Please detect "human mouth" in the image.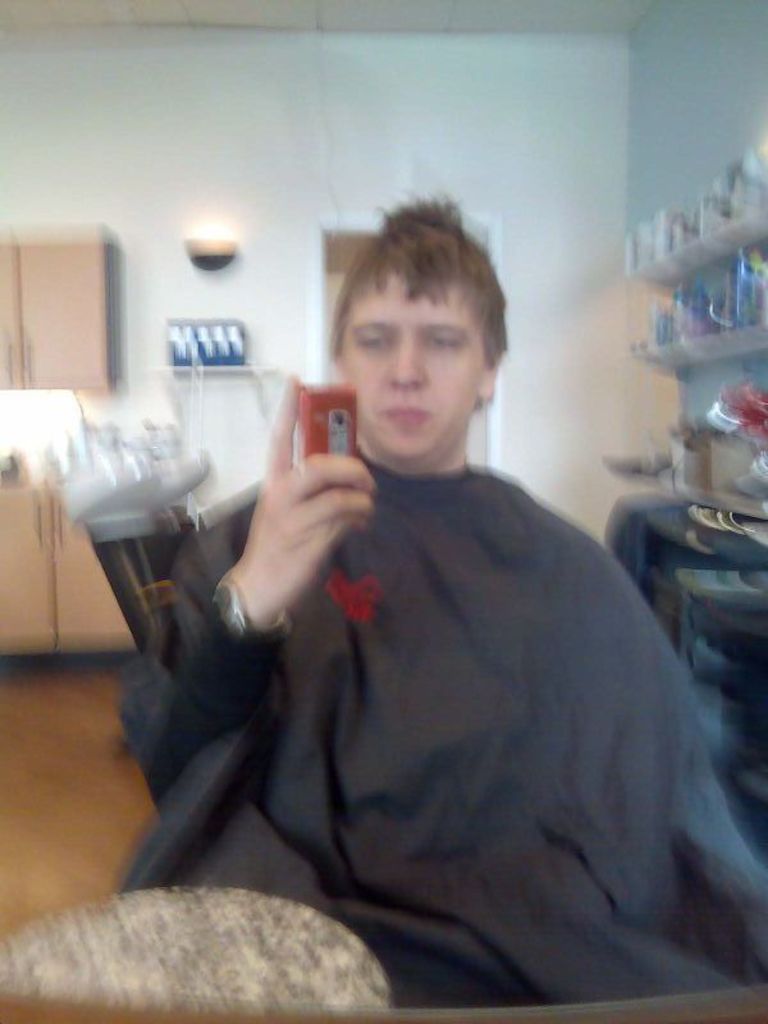
x1=381 y1=410 x2=428 y2=428.
